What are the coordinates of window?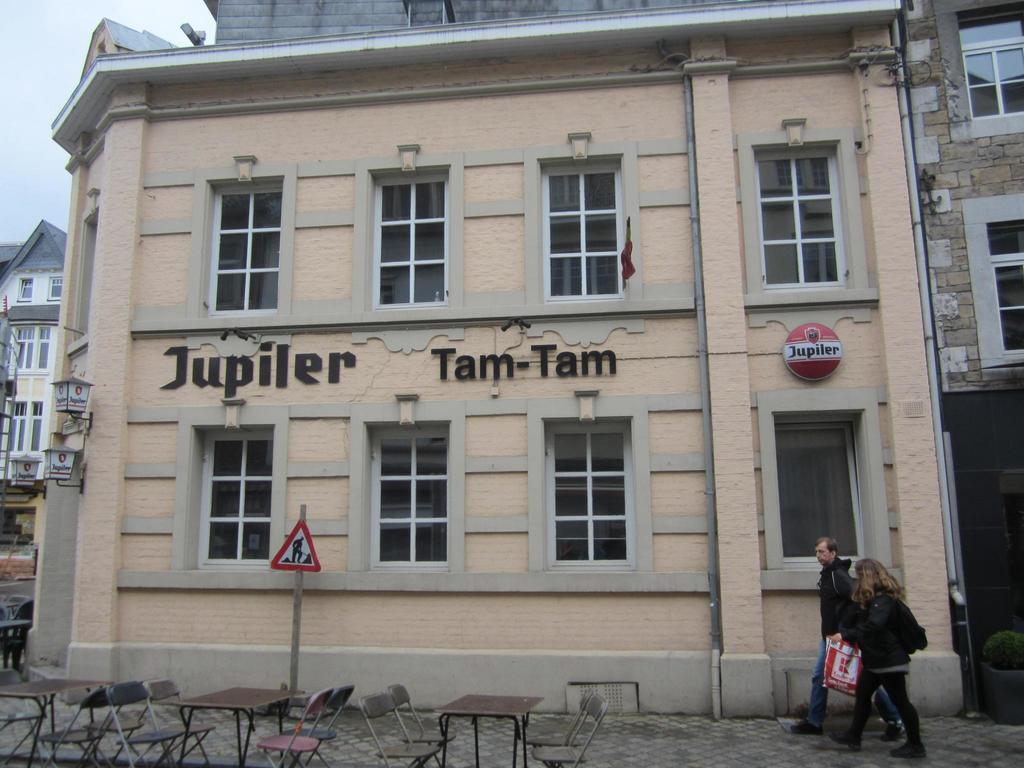
958/193/1019/365.
